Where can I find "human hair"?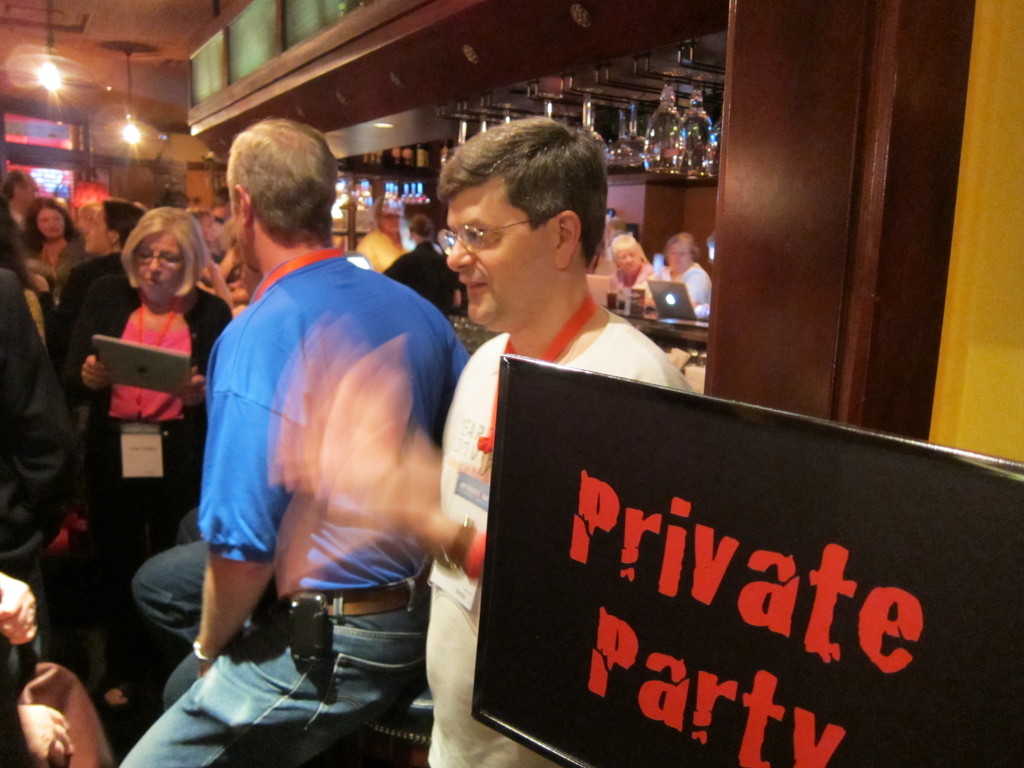
You can find it at locate(1, 165, 25, 200).
